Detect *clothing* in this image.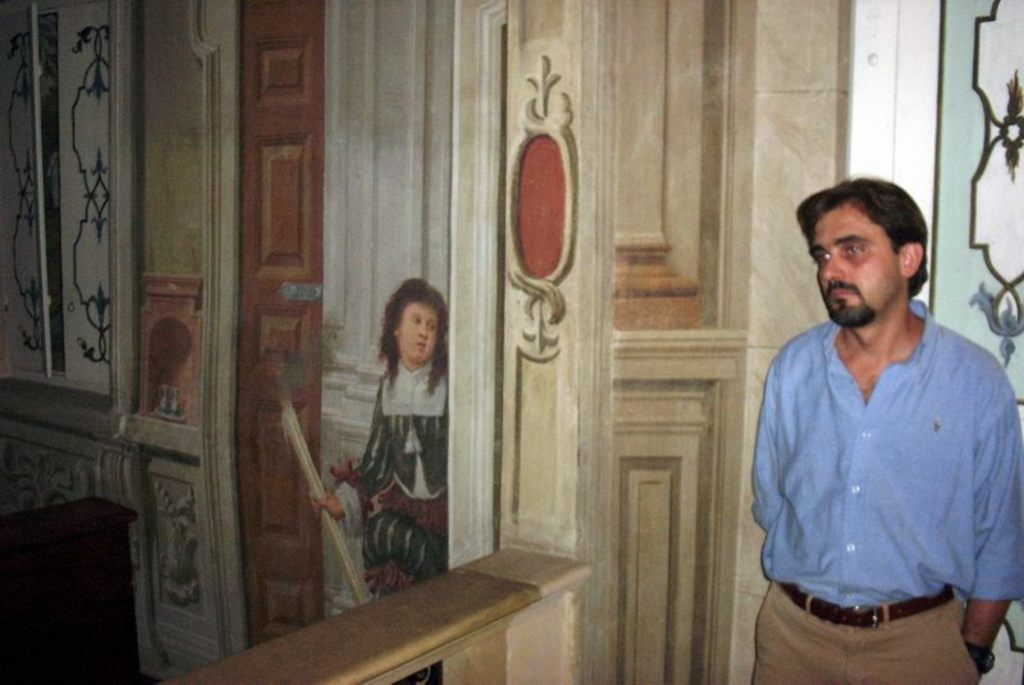
Detection: x1=364 y1=352 x2=438 y2=598.
